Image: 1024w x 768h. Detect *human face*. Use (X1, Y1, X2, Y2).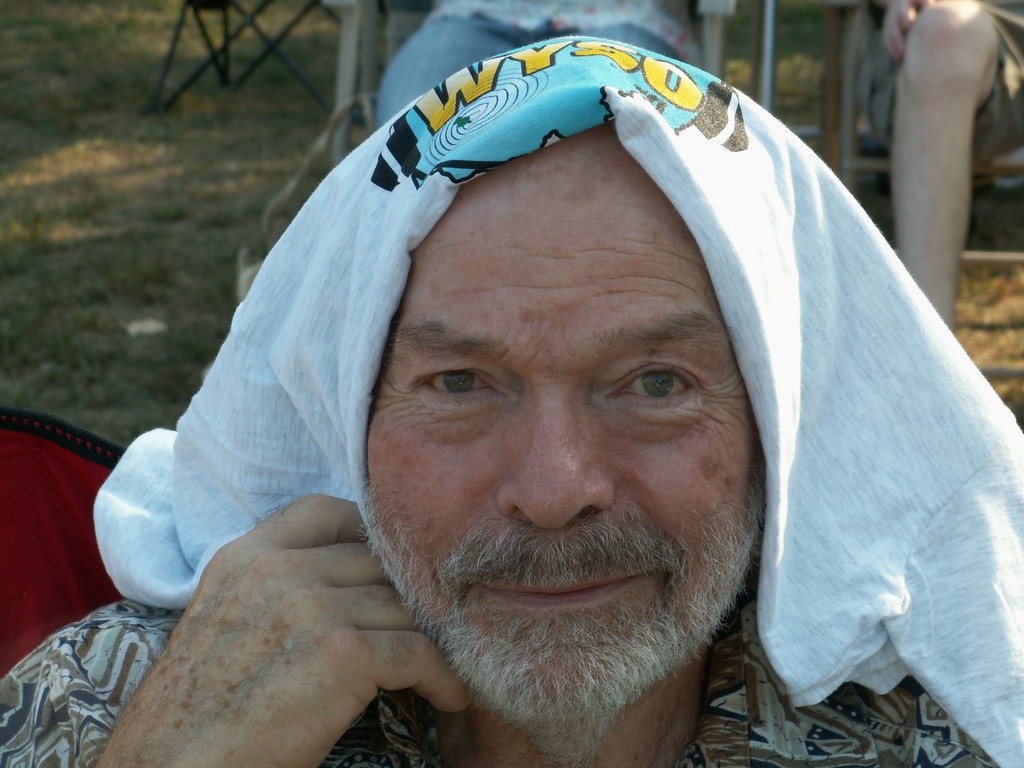
(372, 134, 758, 706).
